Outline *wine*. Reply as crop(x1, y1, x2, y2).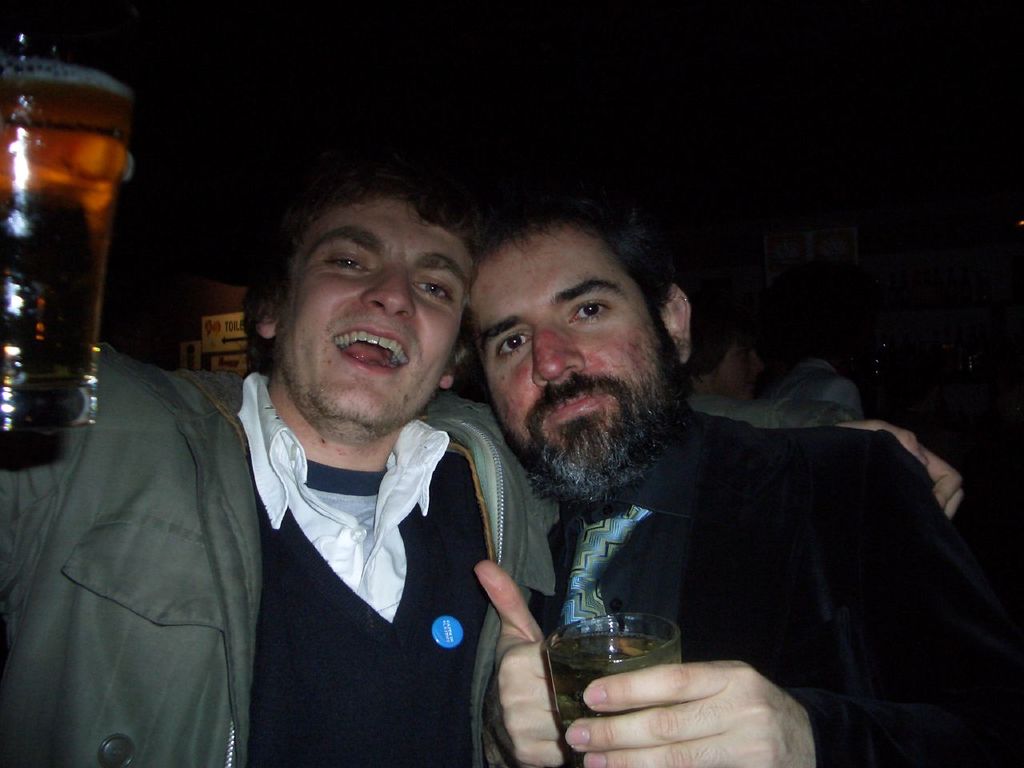
crop(526, 607, 686, 735).
